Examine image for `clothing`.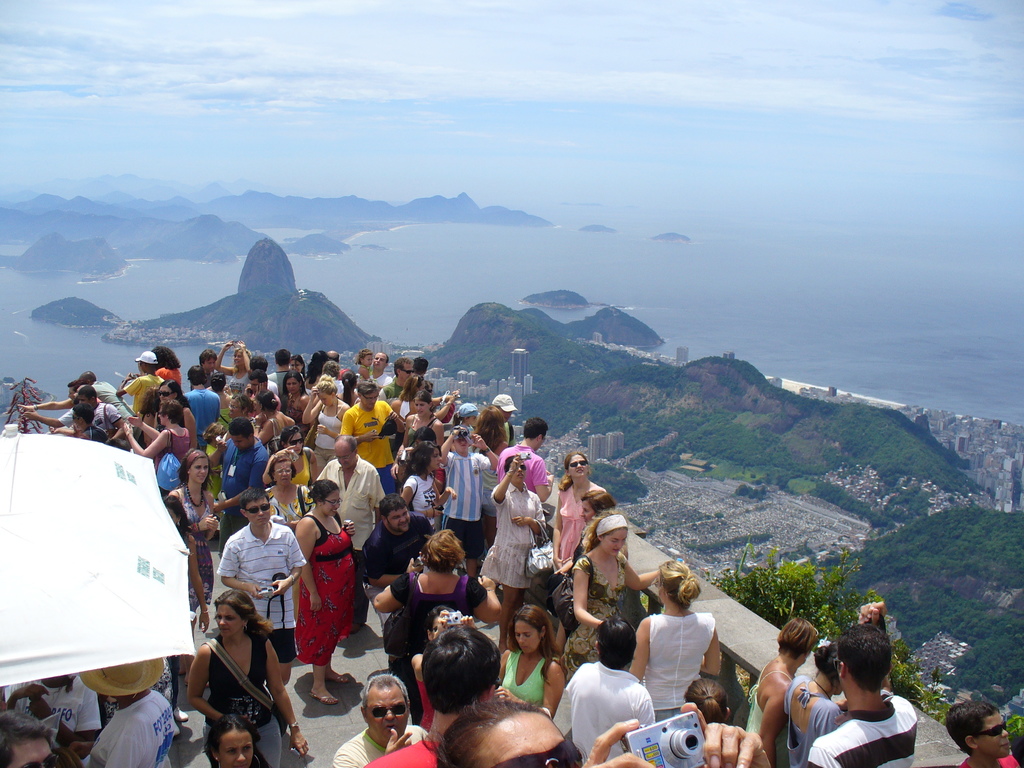
Examination result: detection(94, 401, 126, 438).
